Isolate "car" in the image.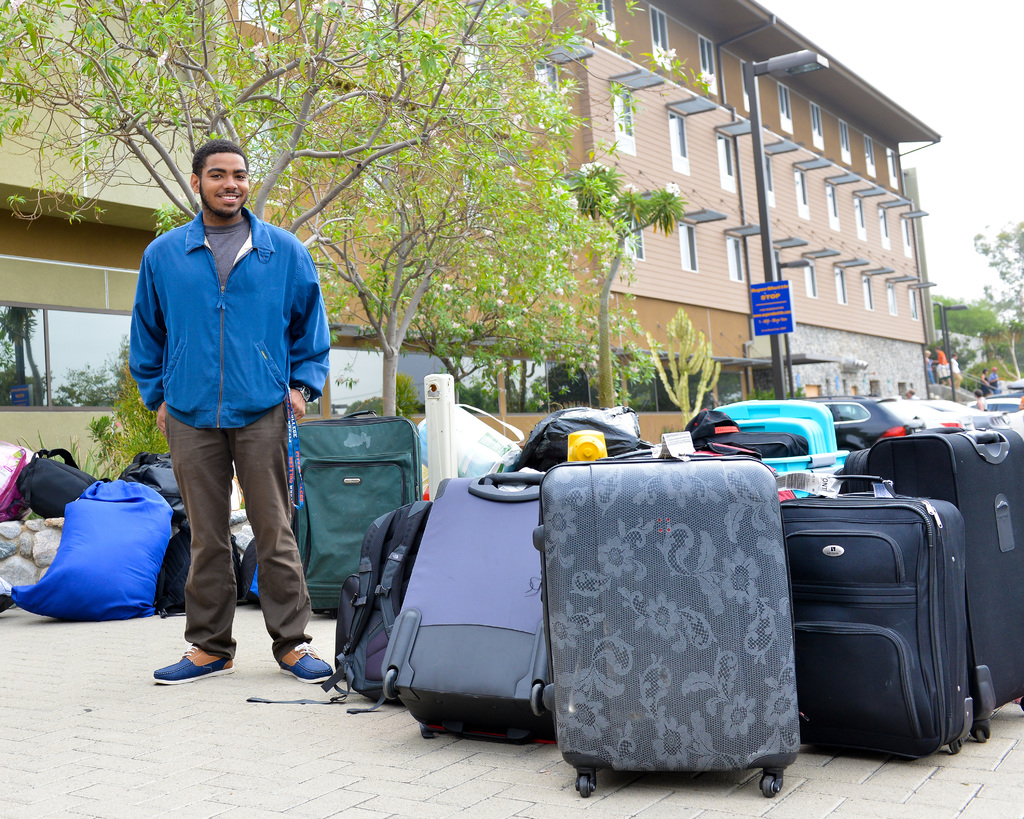
Isolated region: {"x1": 965, "y1": 392, "x2": 1018, "y2": 409}.
